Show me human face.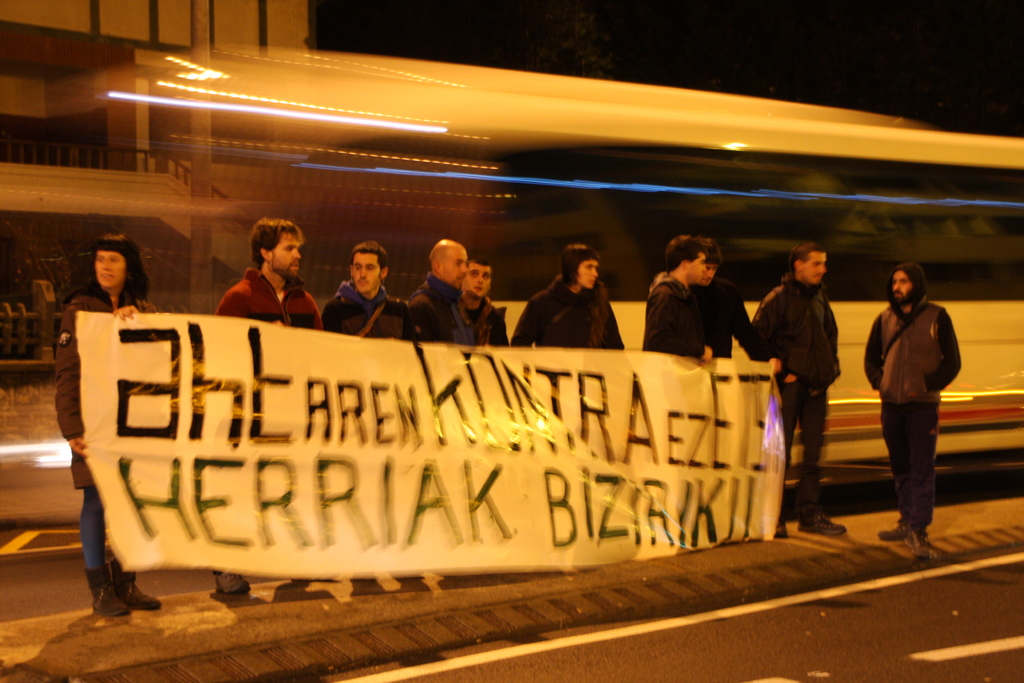
human face is here: box=[464, 265, 490, 299].
